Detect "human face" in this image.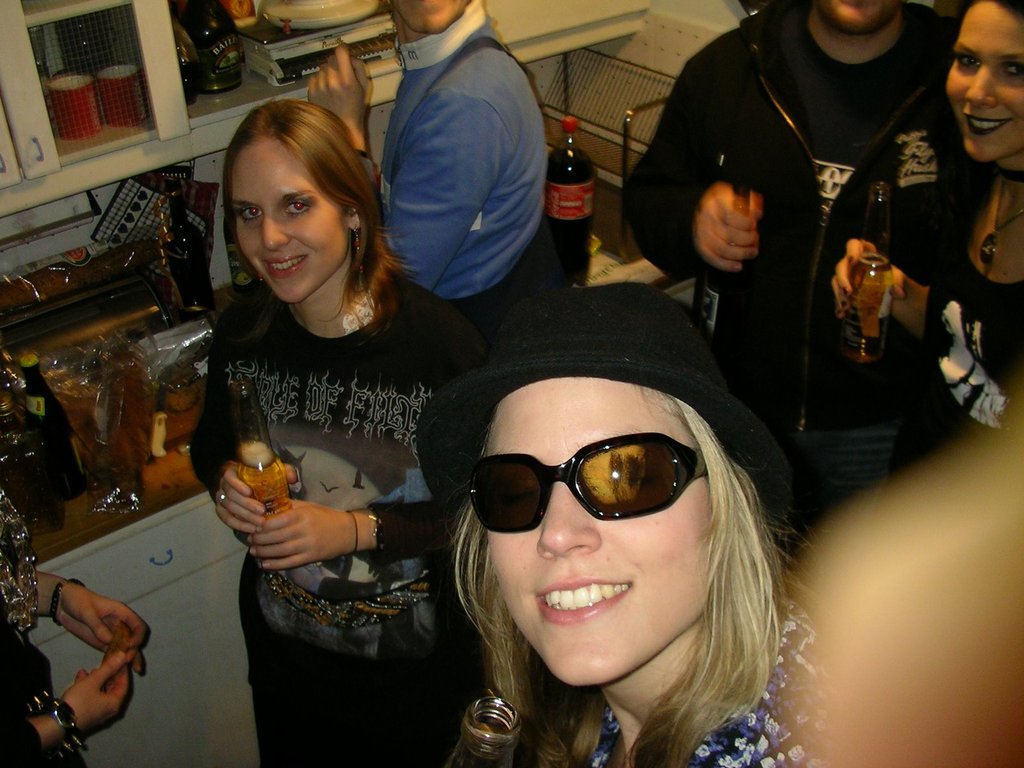
Detection: crop(228, 139, 349, 304).
